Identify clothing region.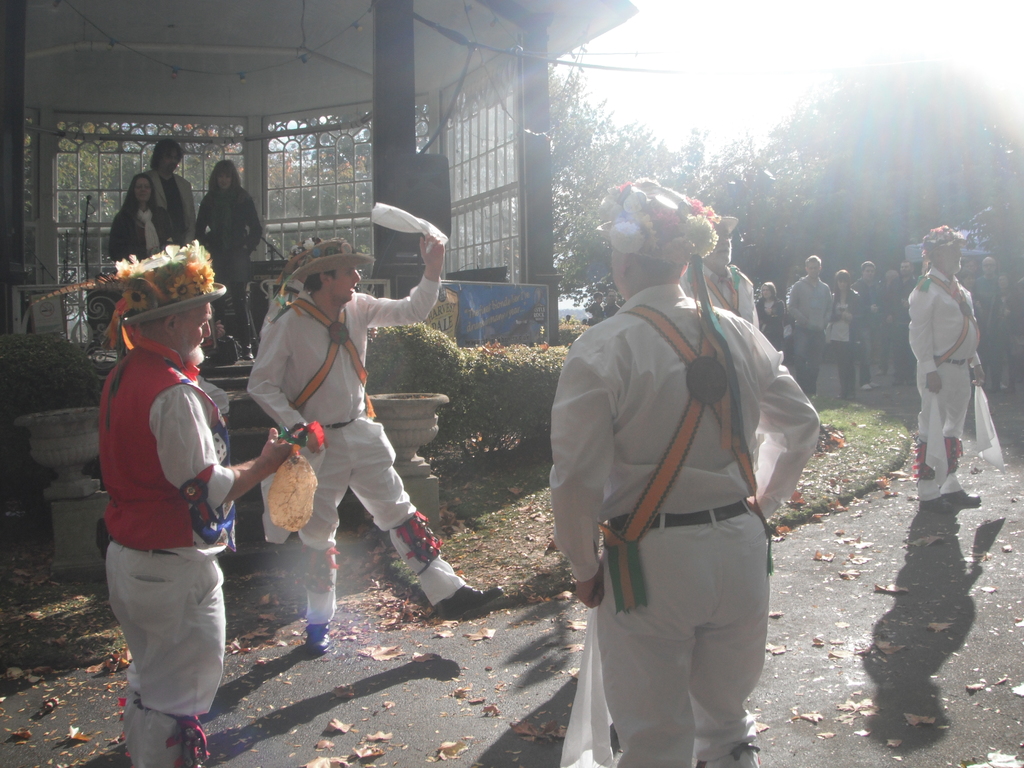
Region: BBox(294, 410, 468, 627).
